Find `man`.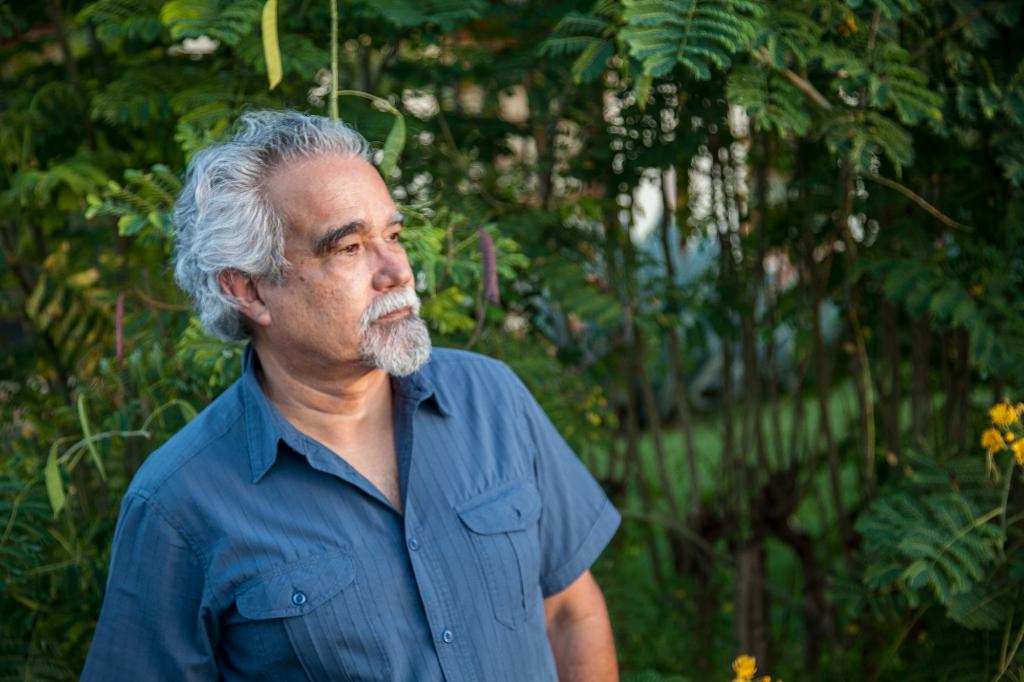
x1=86, y1=107, x2=648, y2=671.
